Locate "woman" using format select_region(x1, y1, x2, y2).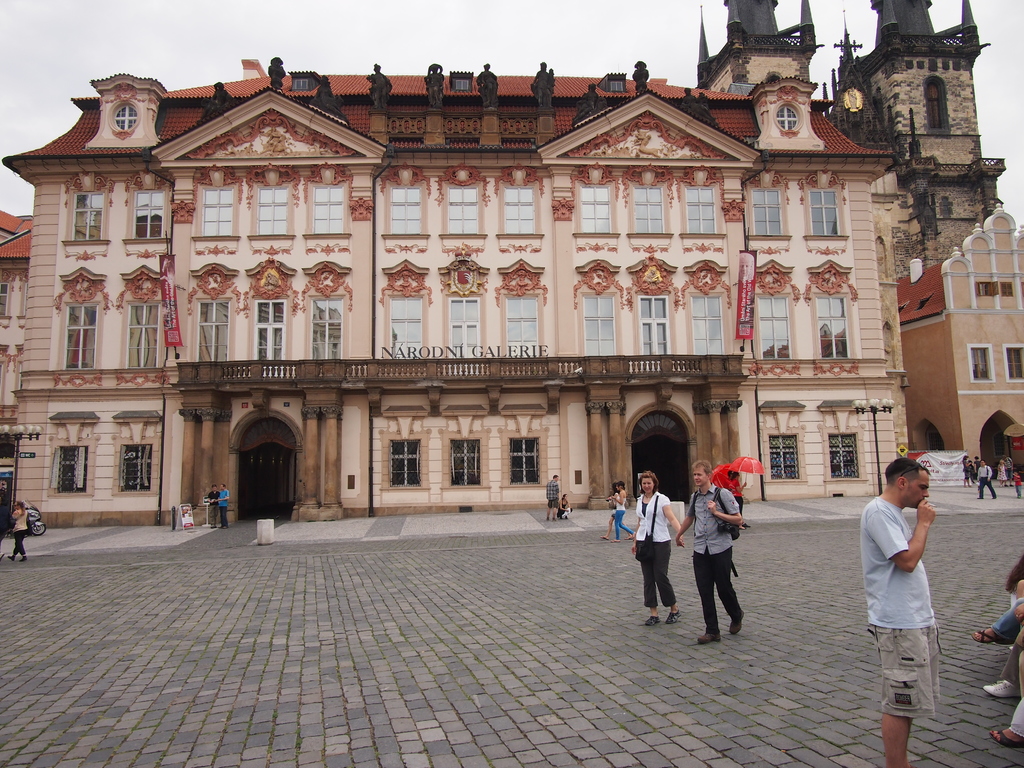
select_region(556, 495, 572, 518).
